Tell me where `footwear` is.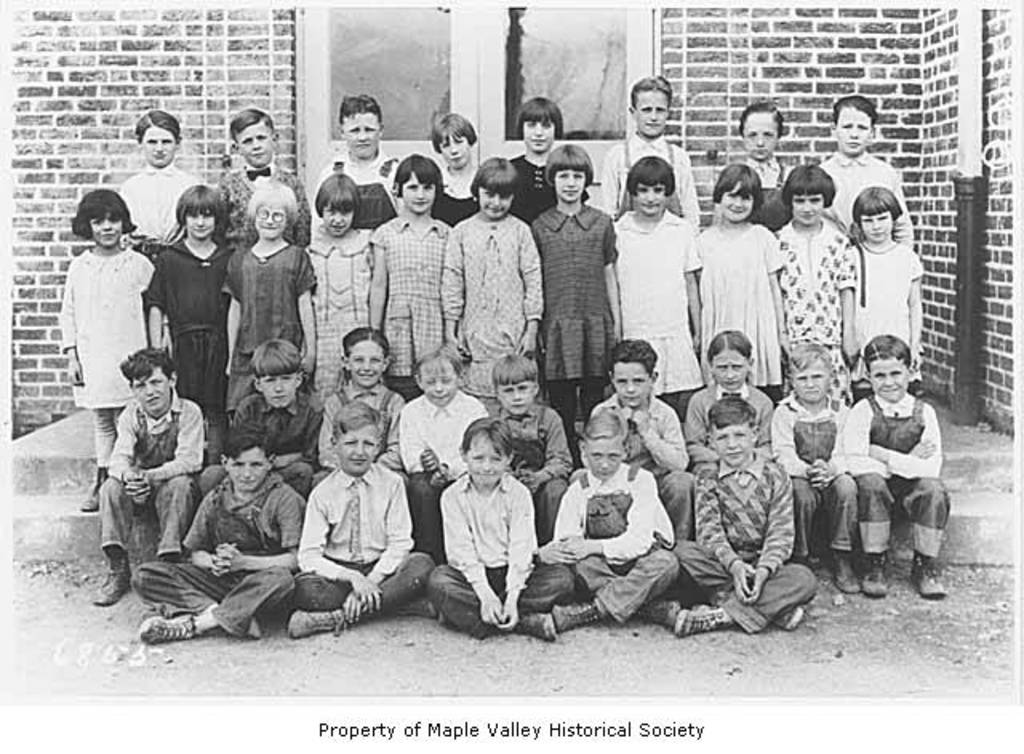
`footwear` is at [518, 612, 554, 640].
